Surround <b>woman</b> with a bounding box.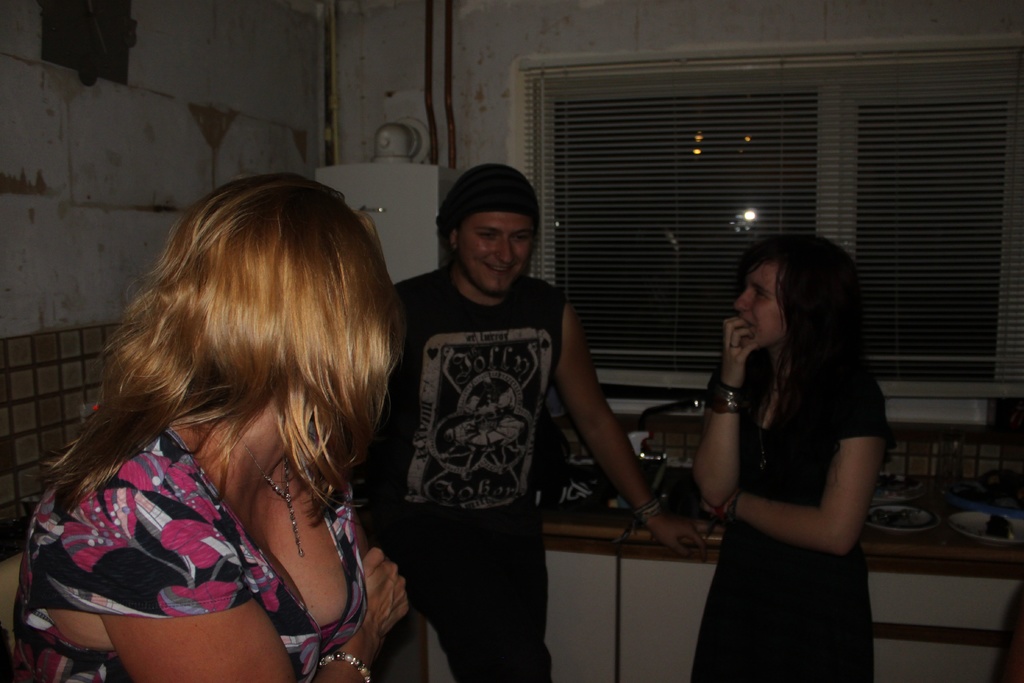
5:170:412:682.
